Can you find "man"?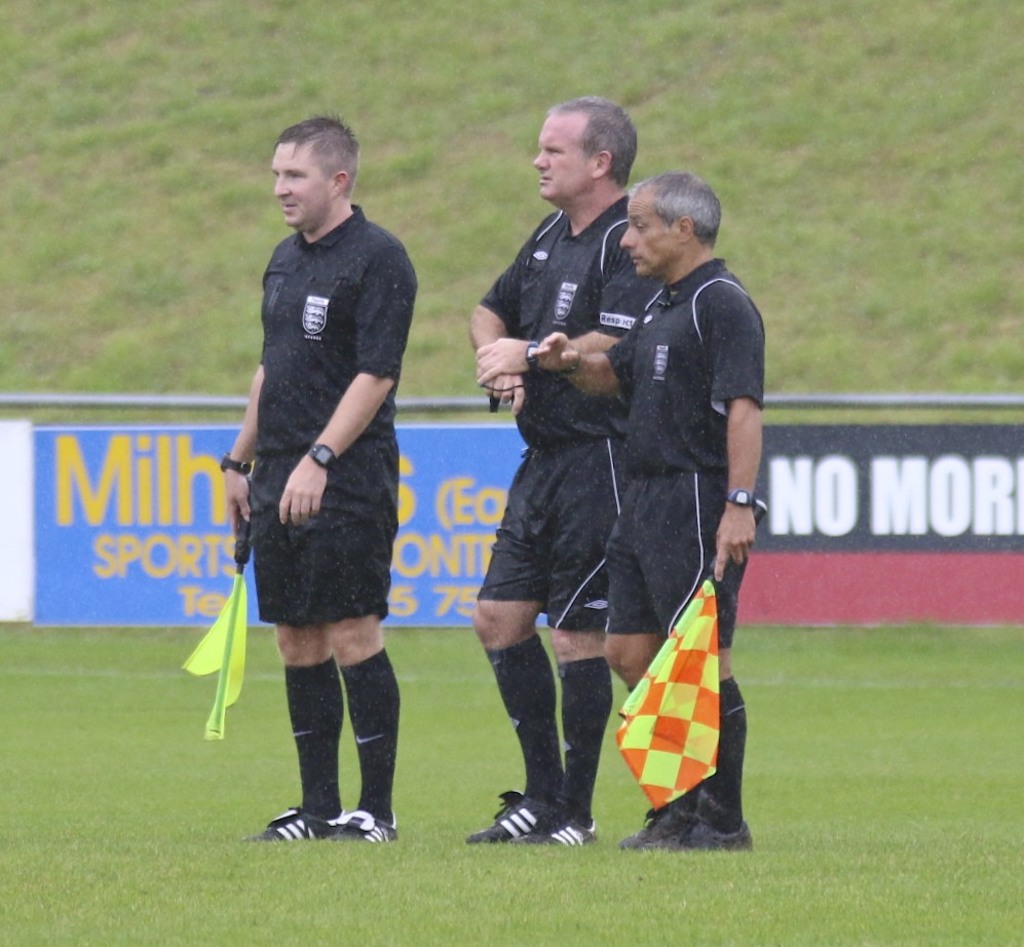
Yes, bounding box: locate(226, 106, 425, 865).
